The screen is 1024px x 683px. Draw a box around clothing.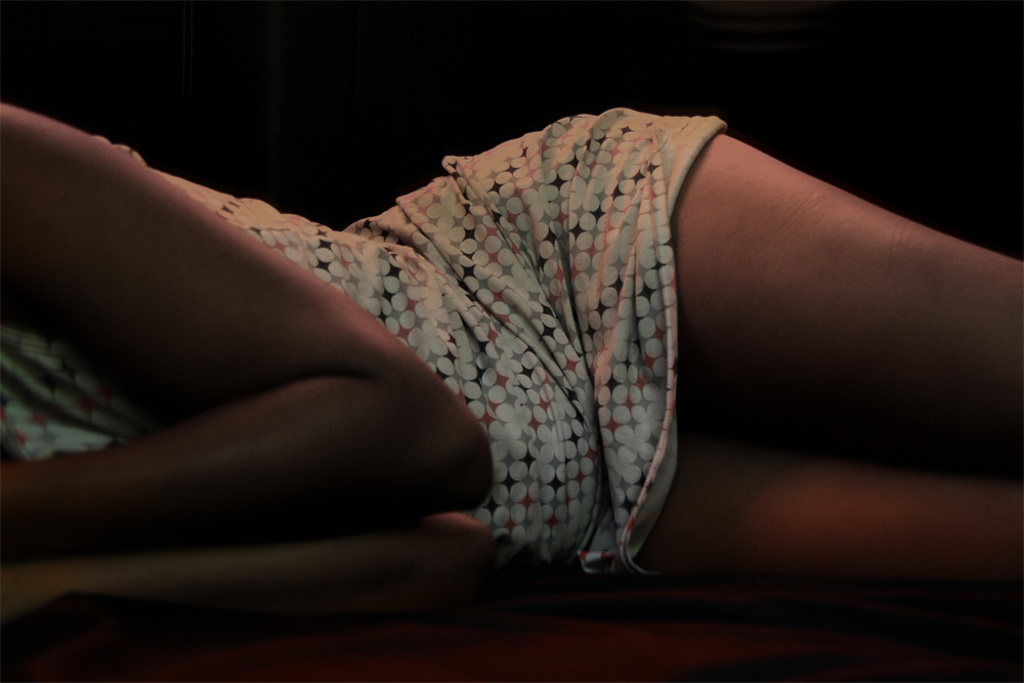
Rect(0, 108, 724, 579).
